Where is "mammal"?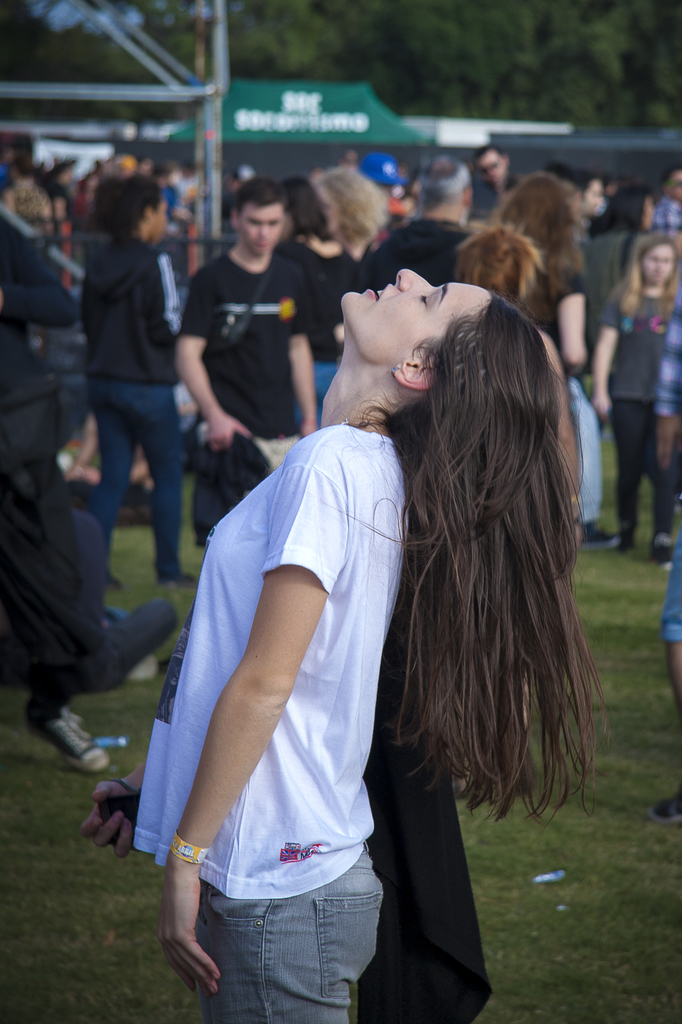
[278, 152, 381, 407].
